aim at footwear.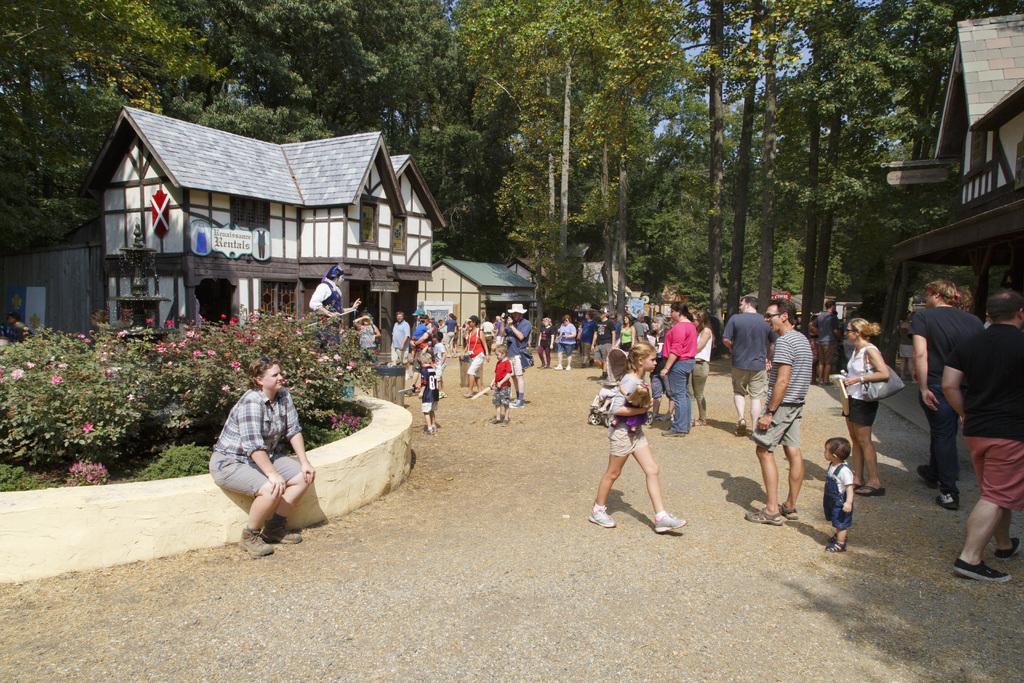
Aimed at locate(265, 512, 298, 546).
